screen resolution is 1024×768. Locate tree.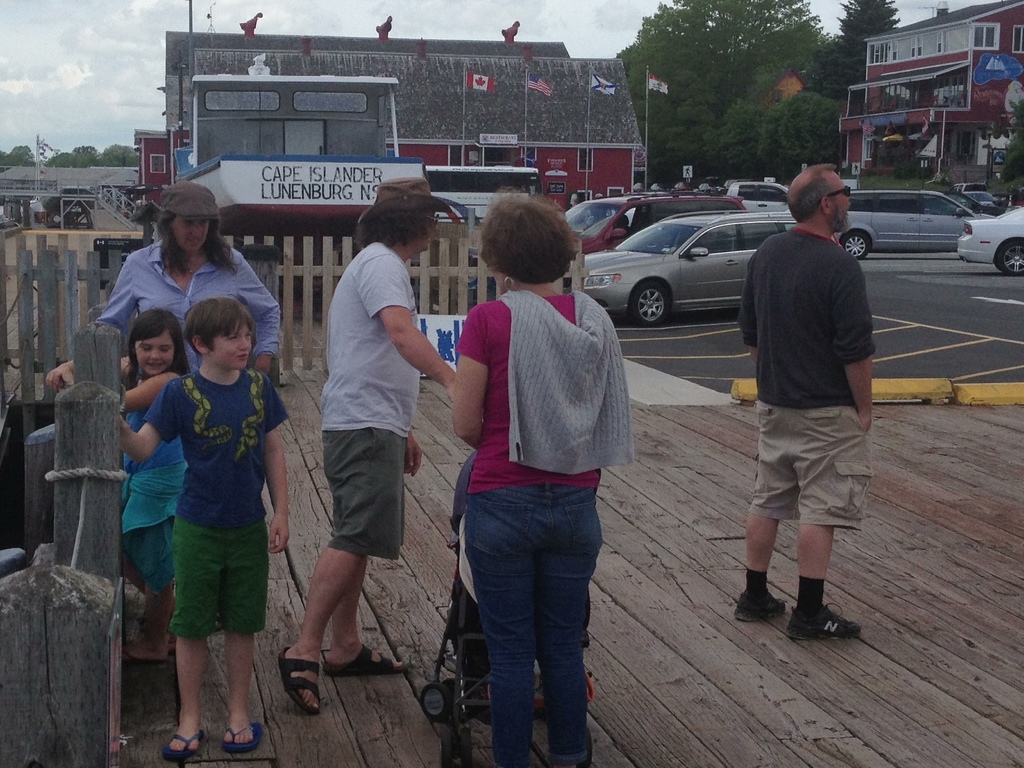
996, 98, 1023, 200.
